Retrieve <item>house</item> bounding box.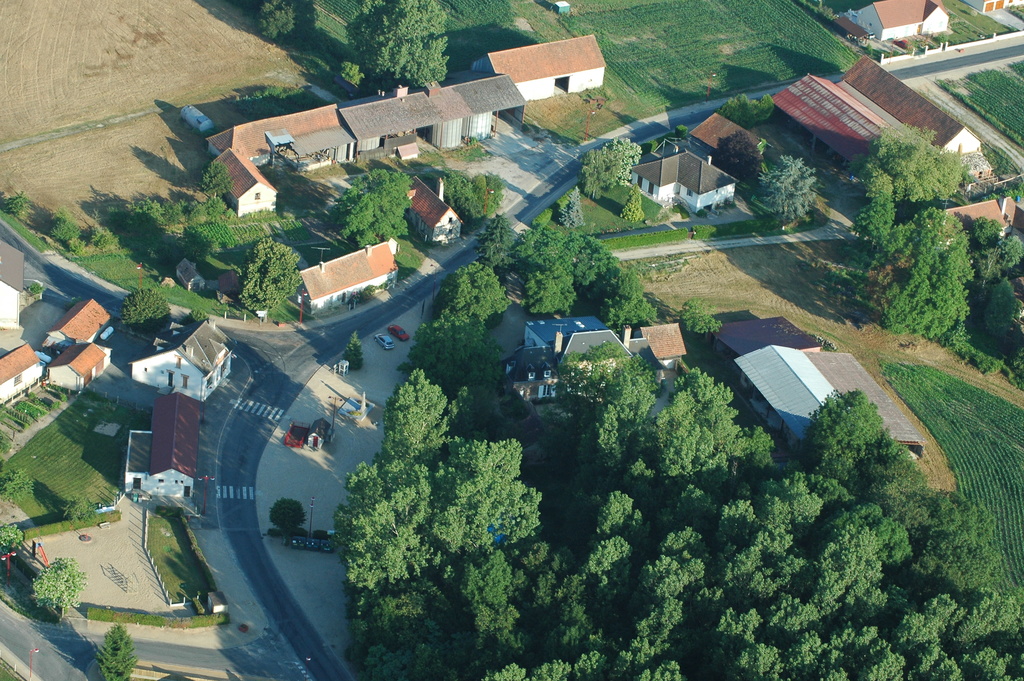
Bounding box: <box>496,314,687,402</box>.
